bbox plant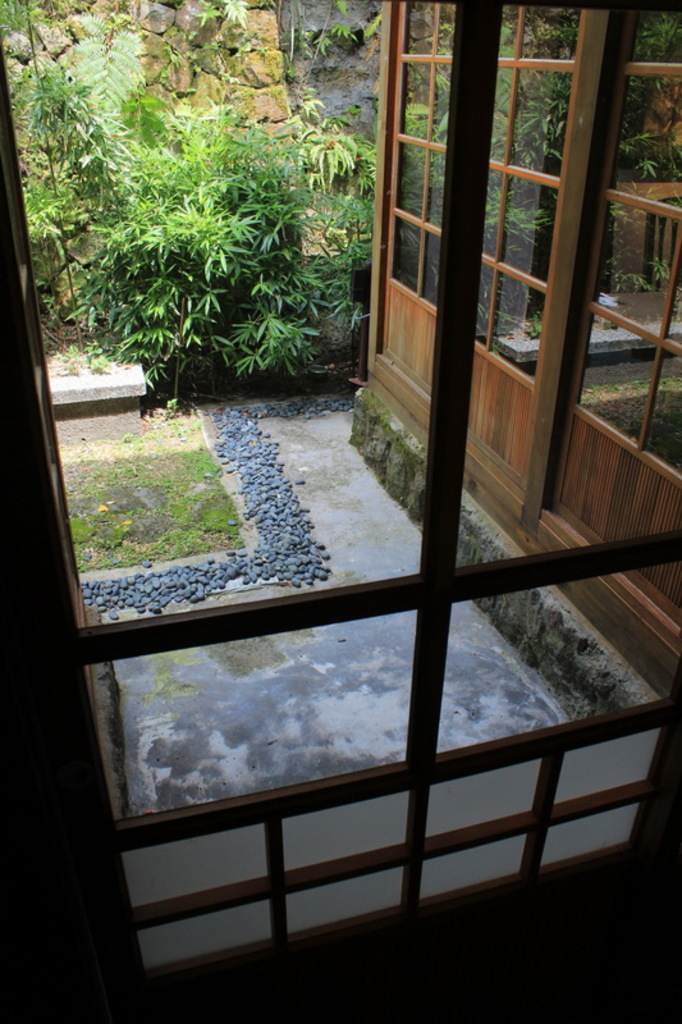
l=275, t=0, r=366, b=69
